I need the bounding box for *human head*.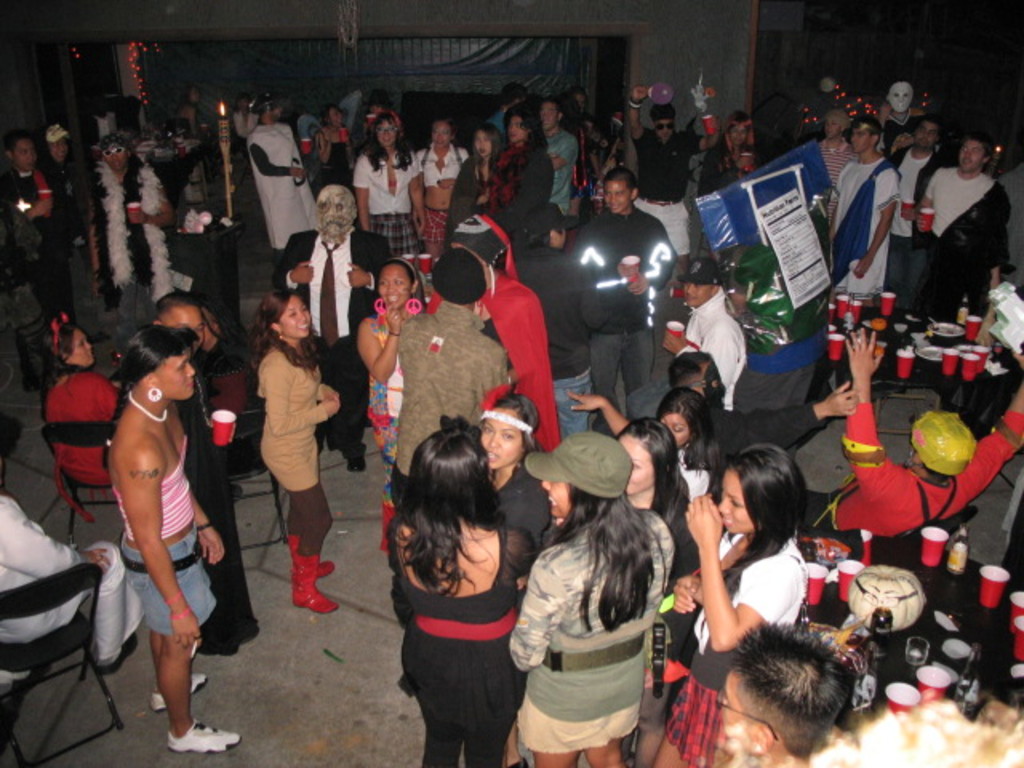
Here it is: [379, 259, 426, 312].
